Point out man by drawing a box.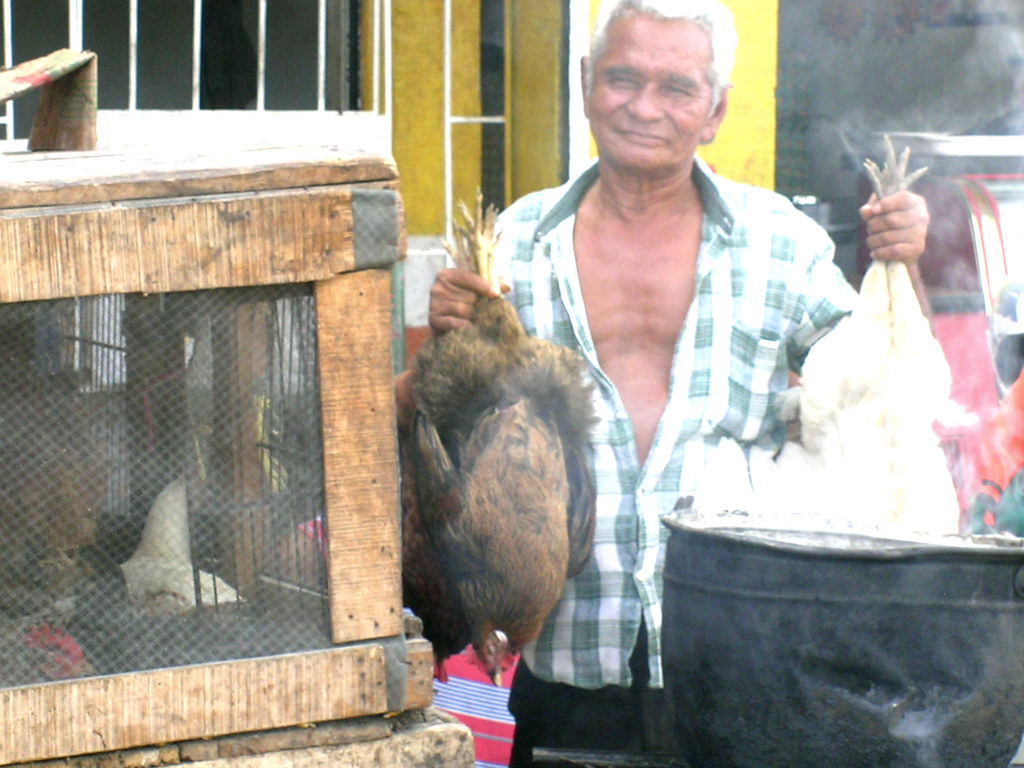
box(445, 7, 915, 701).
